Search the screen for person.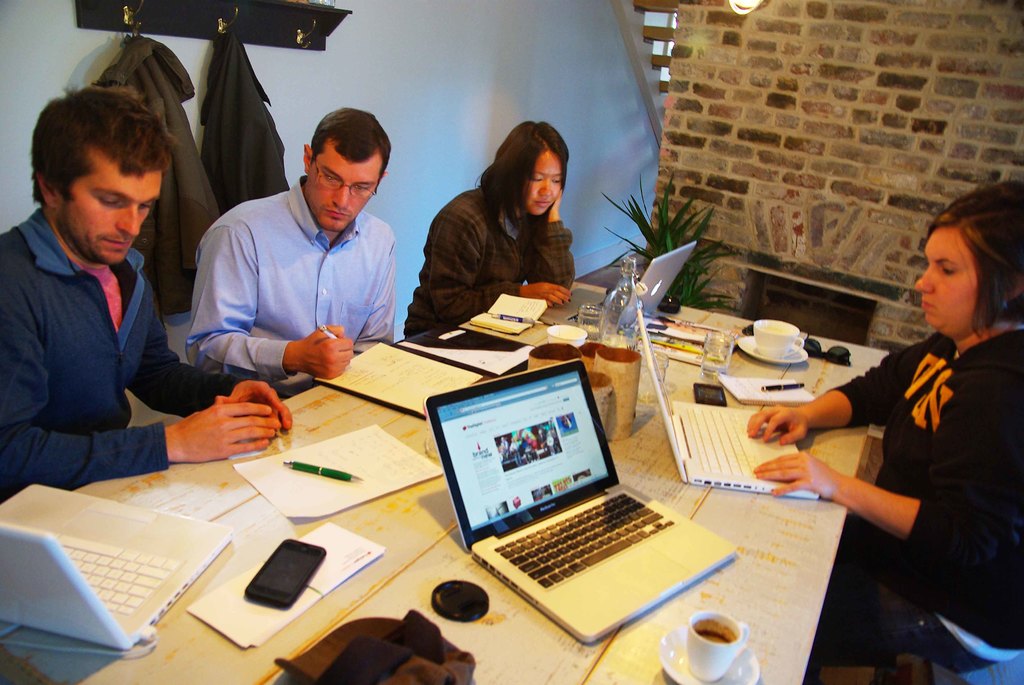
Found at l=0, t=75, r=291, b=500.
